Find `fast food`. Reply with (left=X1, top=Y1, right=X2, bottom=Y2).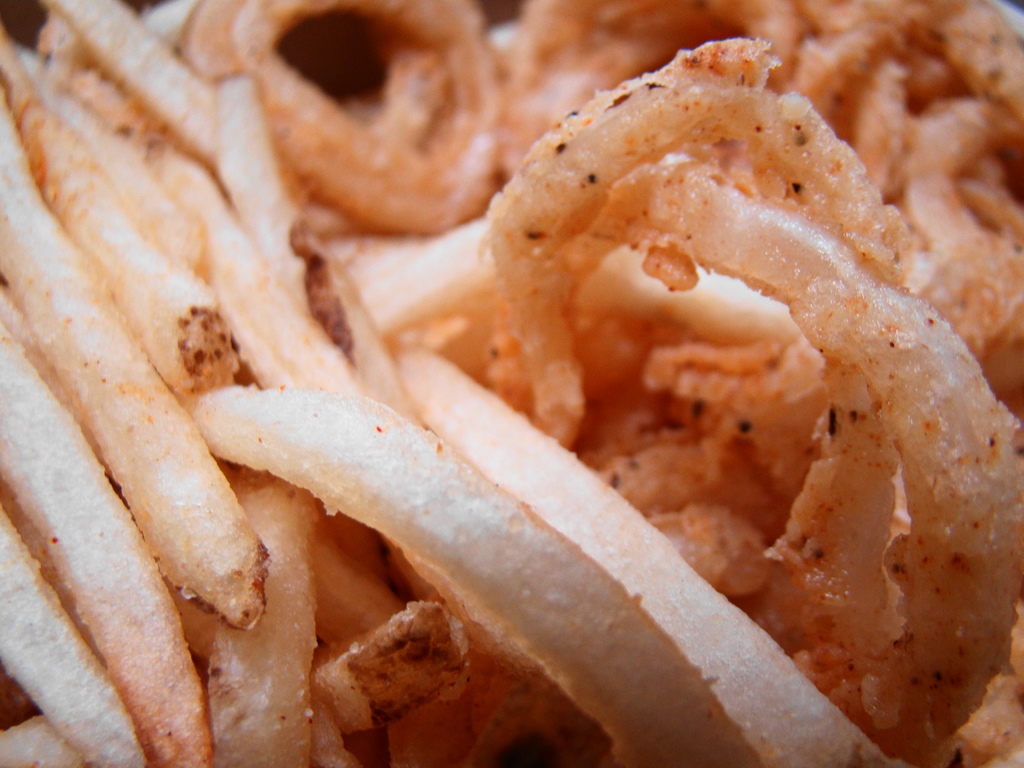
(left=42, top=0, right=1023, bottom=762).
